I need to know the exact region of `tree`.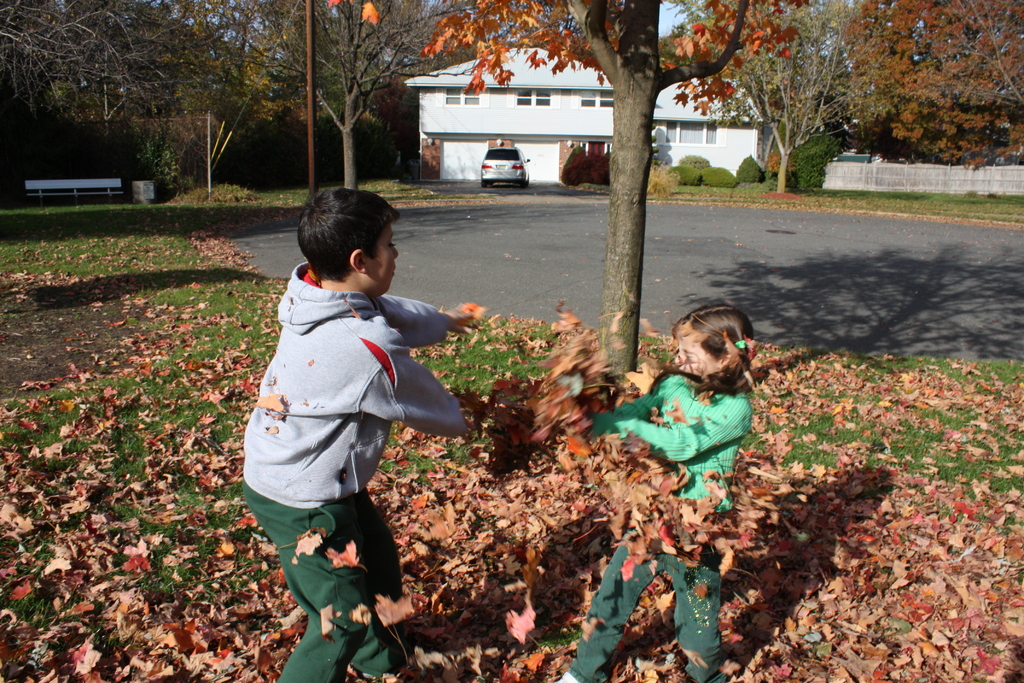
Region: 692 0 883 201.
